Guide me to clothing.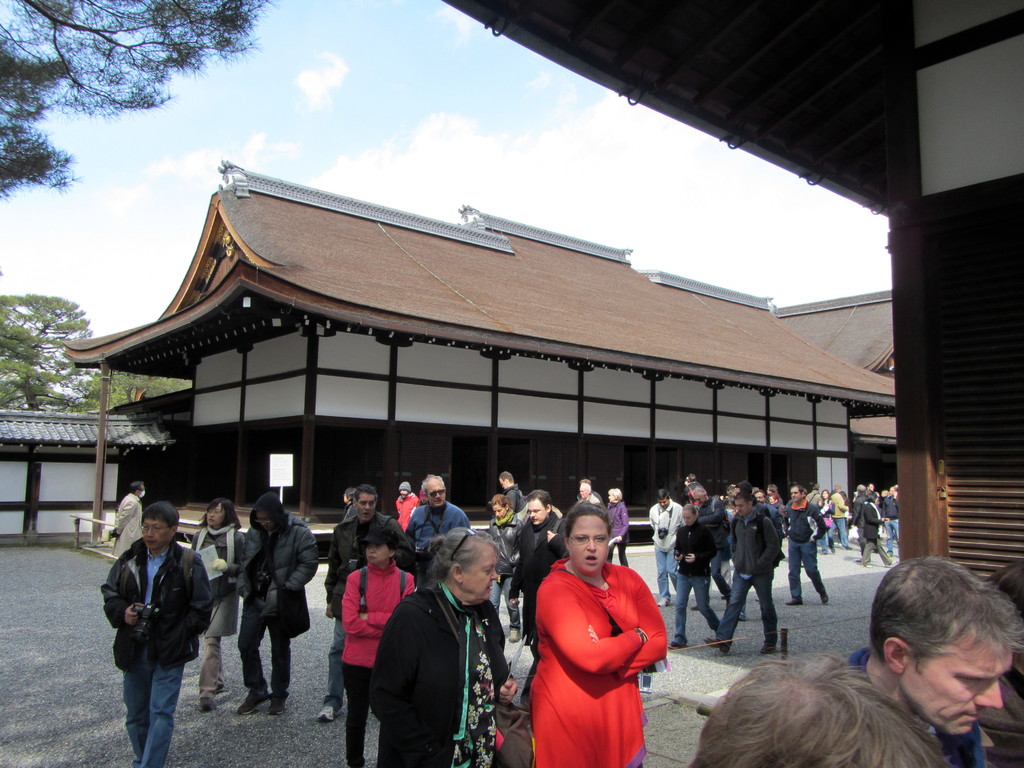
Guidance: (492,512,525,628).
